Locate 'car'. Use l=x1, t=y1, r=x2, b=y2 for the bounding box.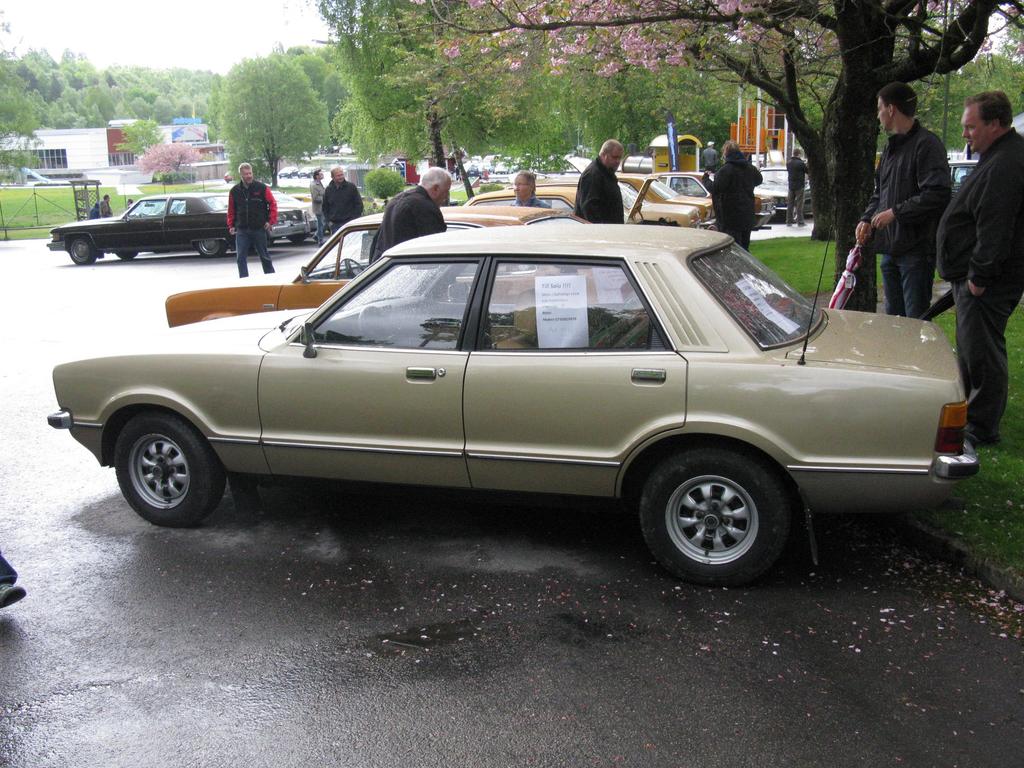
l=463, t=183, r=703, b=220.
